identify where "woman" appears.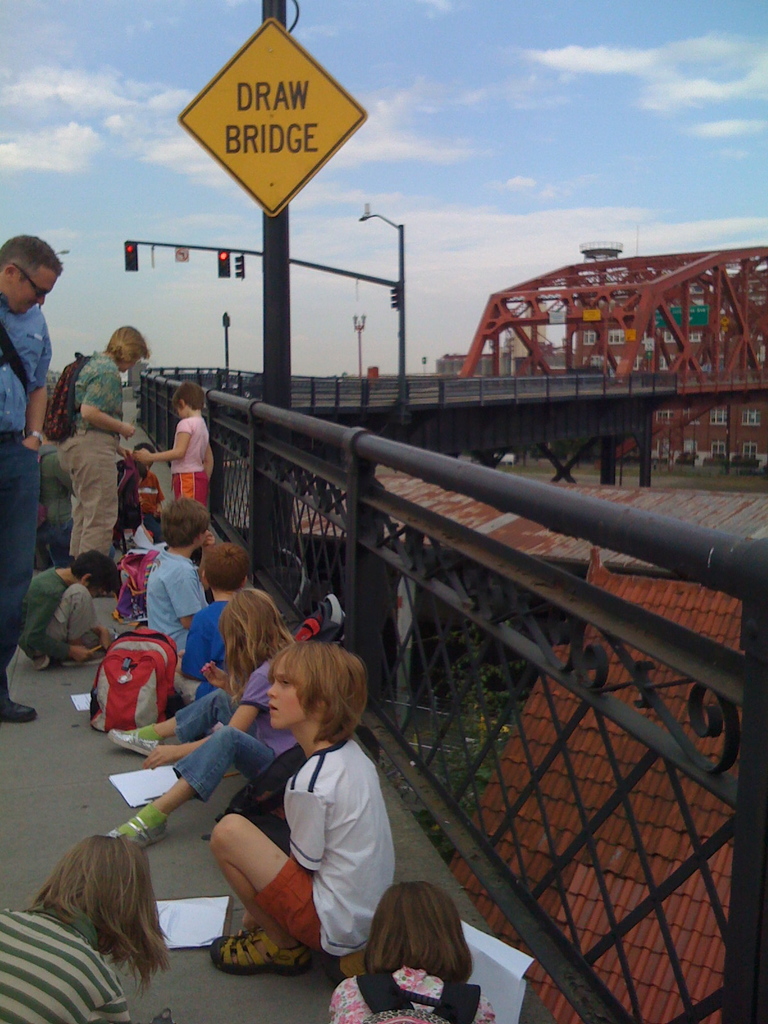
Appears at <region>47, 318, 148, 573</region>.
